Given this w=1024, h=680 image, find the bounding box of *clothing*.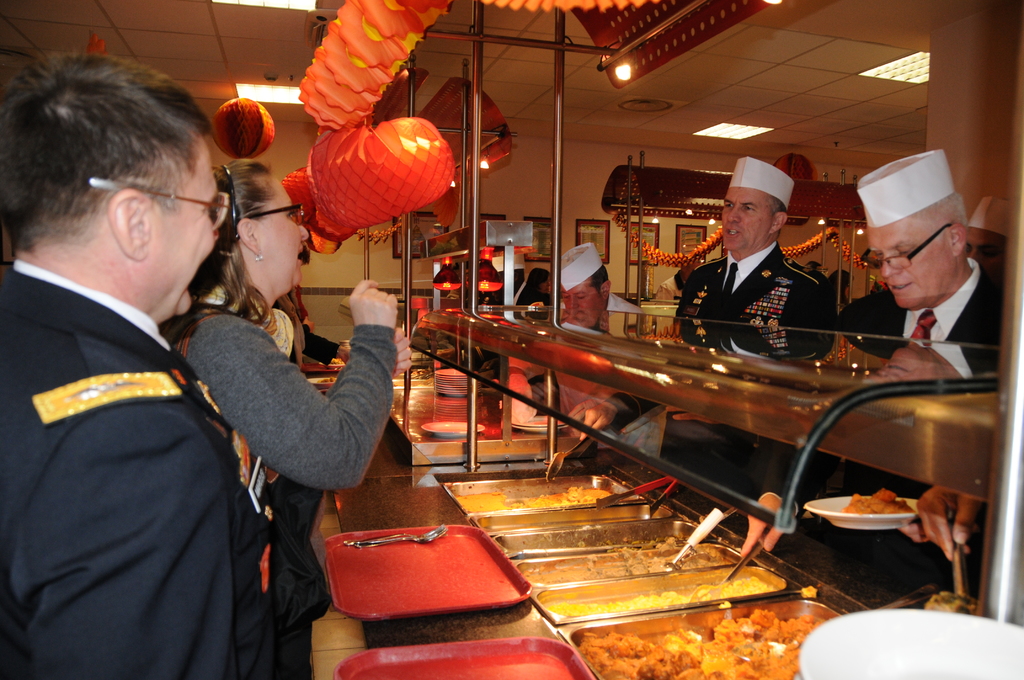
0 259 276 679.
